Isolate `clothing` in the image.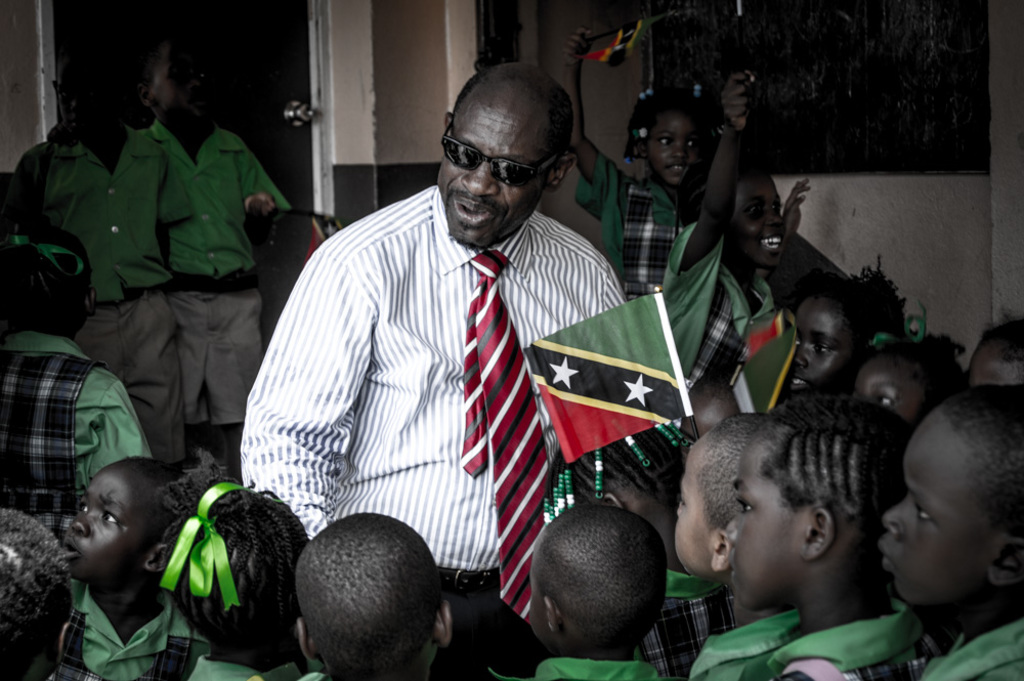
Isolated region: bbox=[688, 605, 798, 680].
